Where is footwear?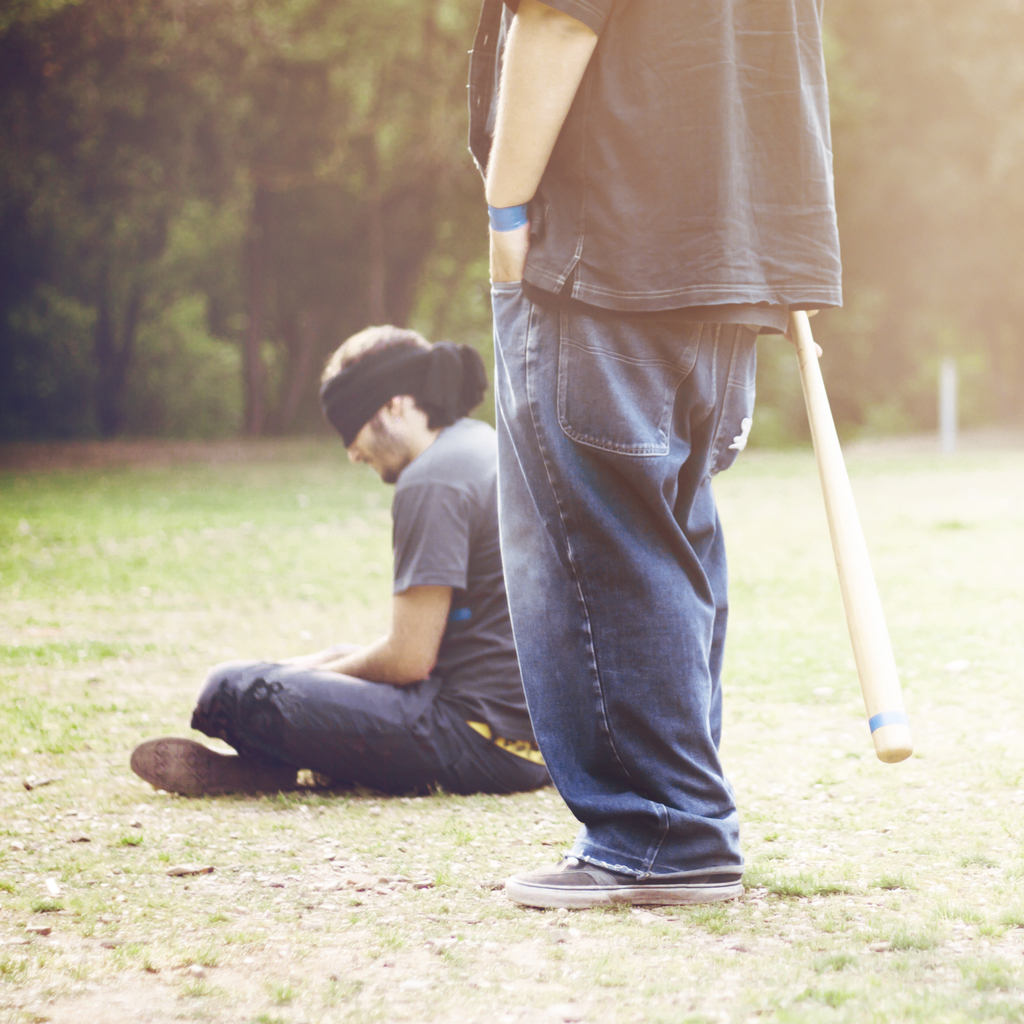
select_region(116, 724, 300, 793).
